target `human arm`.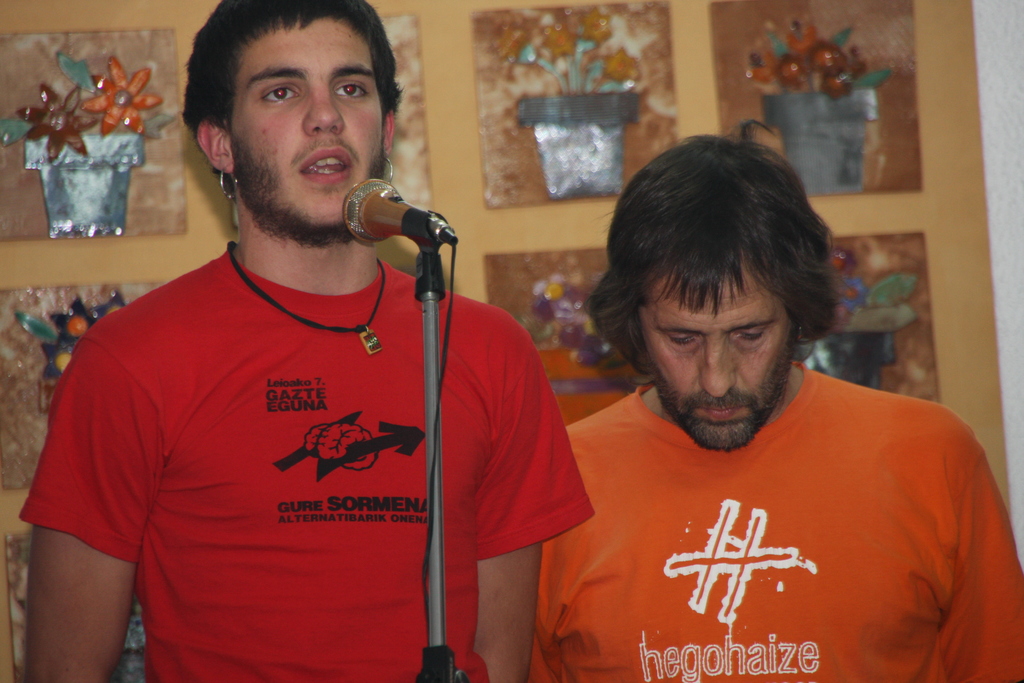
Target region: {"x1": 449, "y1": 292, "x2": 583, "y2": 682}.
